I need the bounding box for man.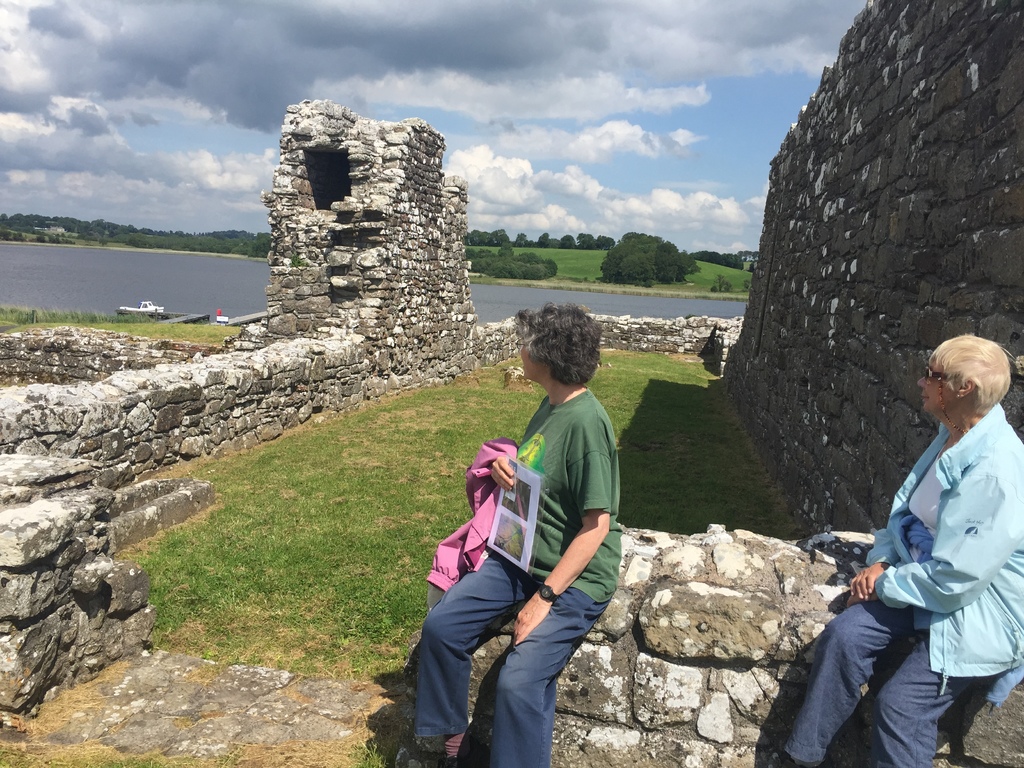
Here it is: box=[820, 303, 1023, 767].
